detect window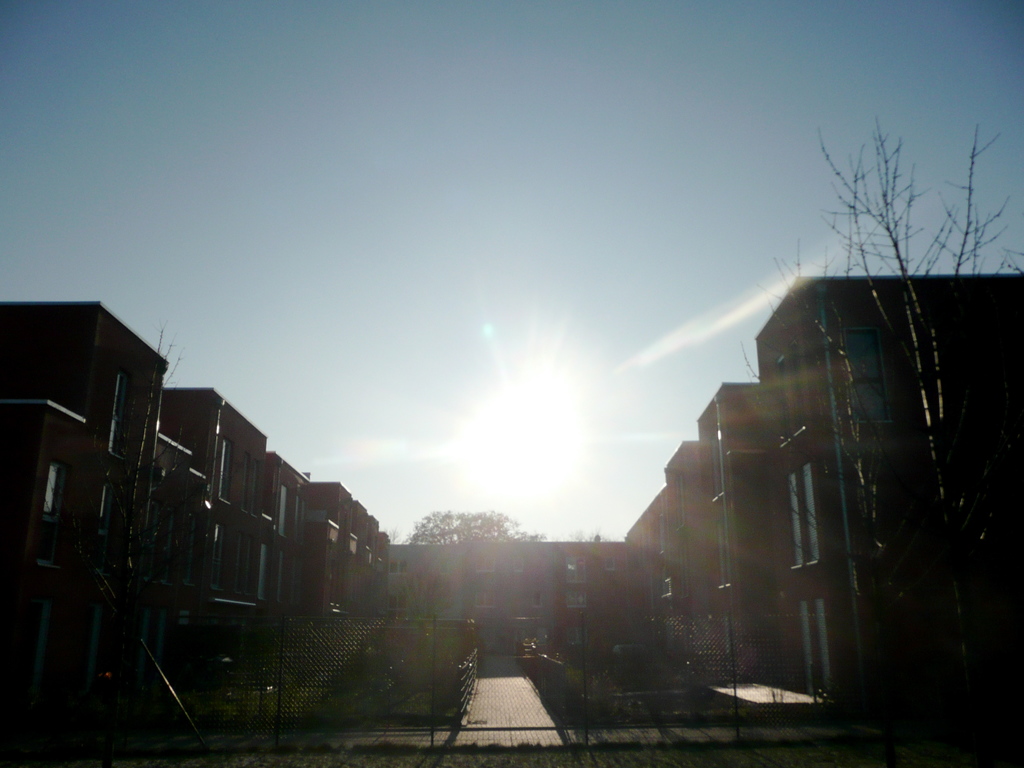
box(680, 551, 695, 595)
